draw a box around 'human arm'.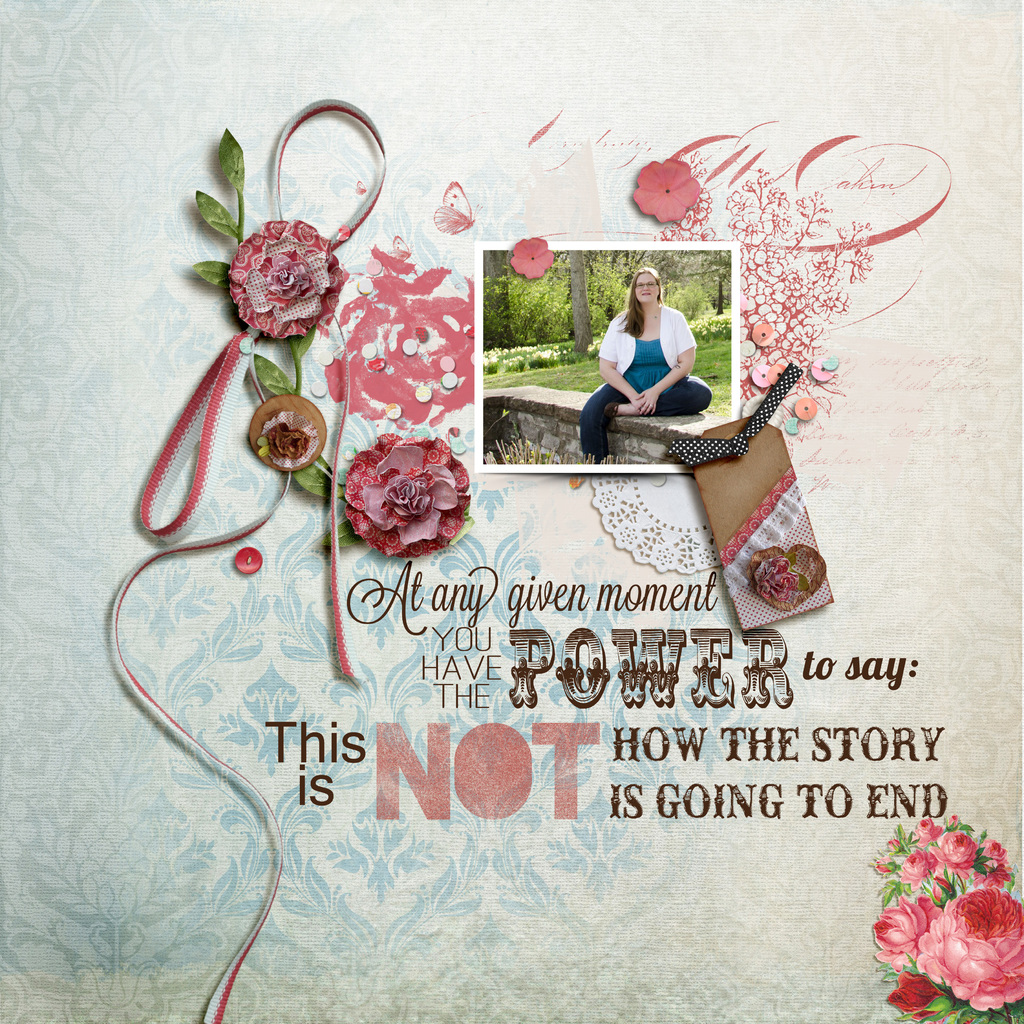
(627,309,701,417).
